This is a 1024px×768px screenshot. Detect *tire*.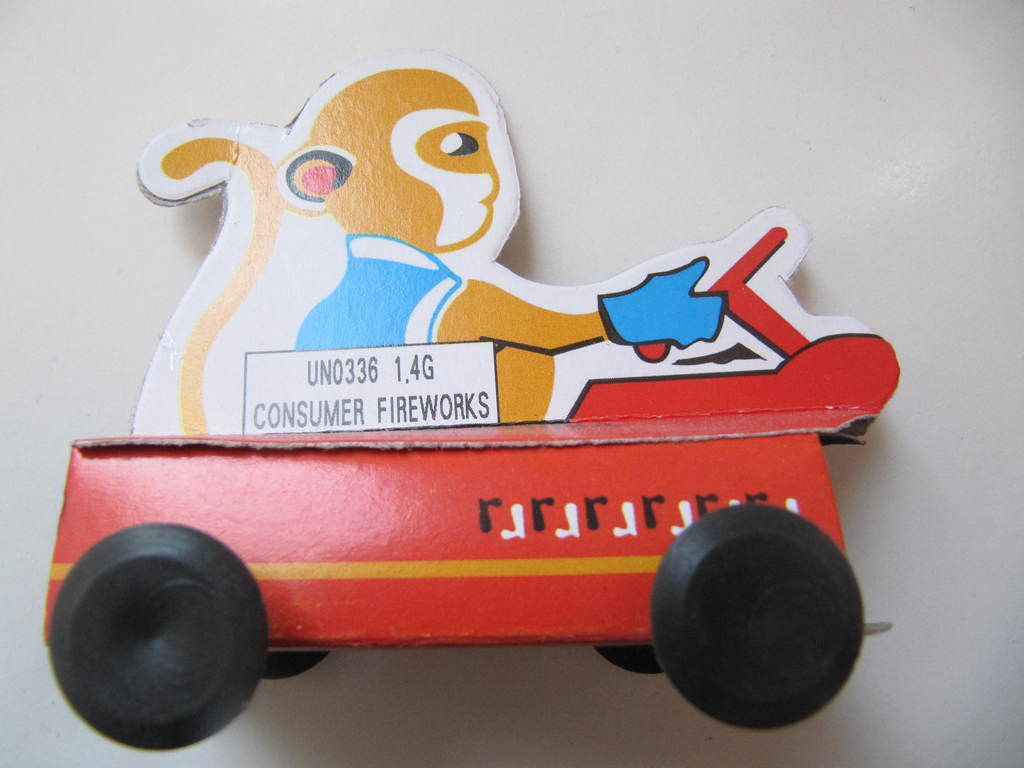
{"x1": 652, "y1": 502, "x2": 865, "y2": 730}.
